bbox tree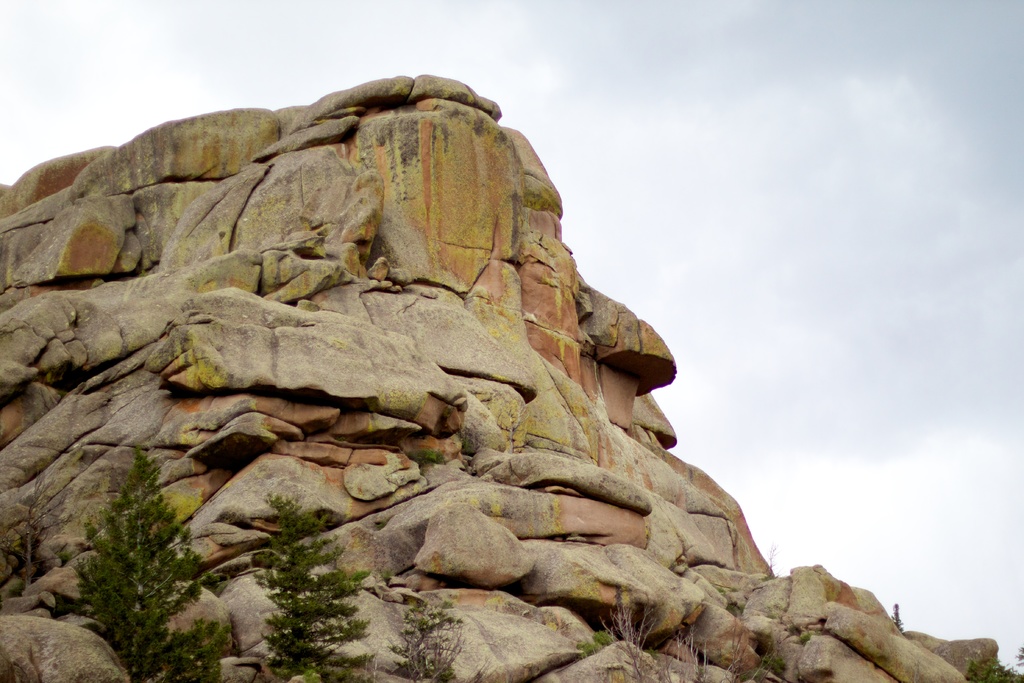
<bbox>66, 437, 234, 682</bbox>
